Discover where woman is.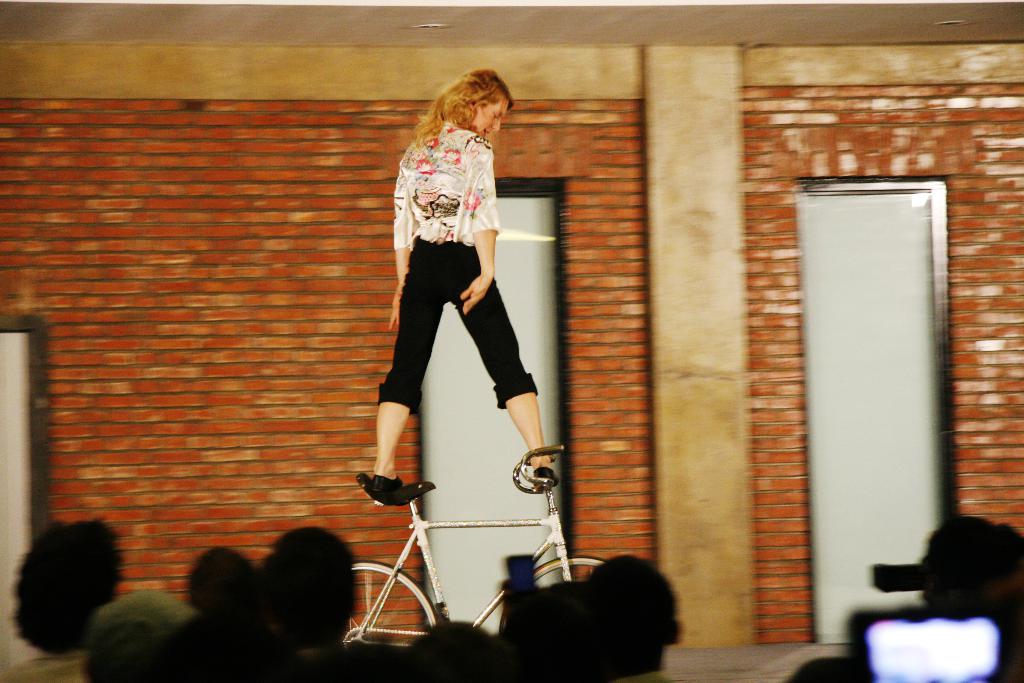
Discovered at (369, 65, 559, 491).
